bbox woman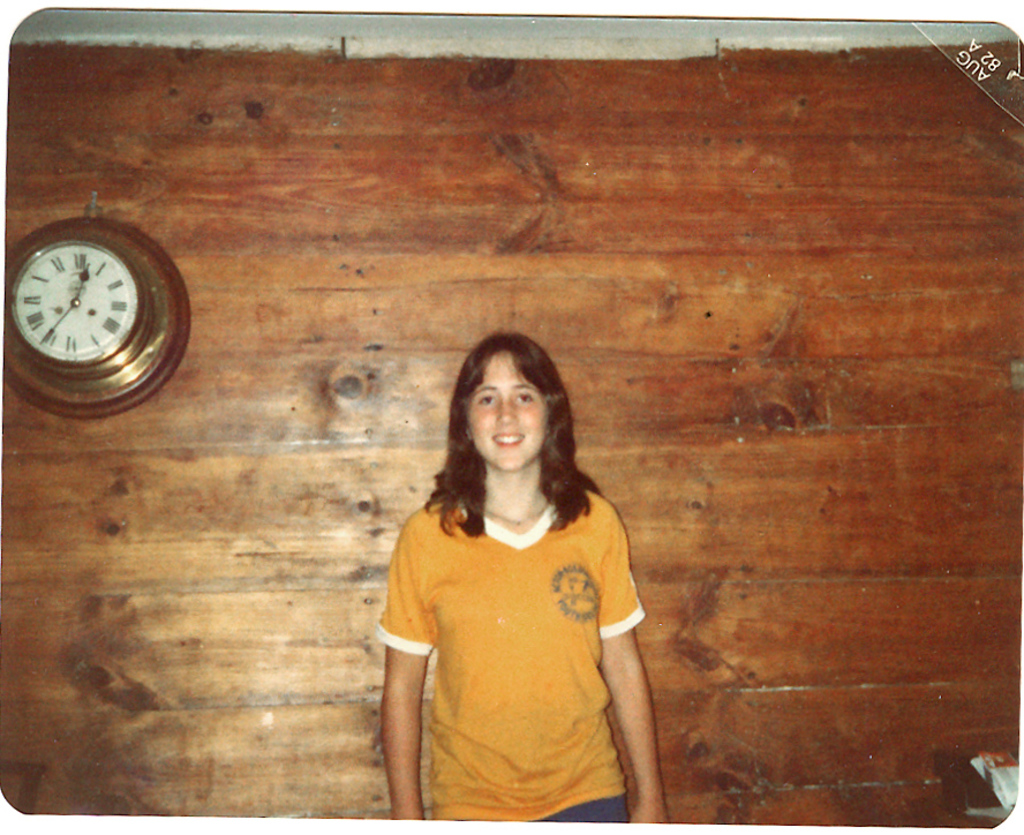
(x1=369, y1=346, x2=656, y2=811)
